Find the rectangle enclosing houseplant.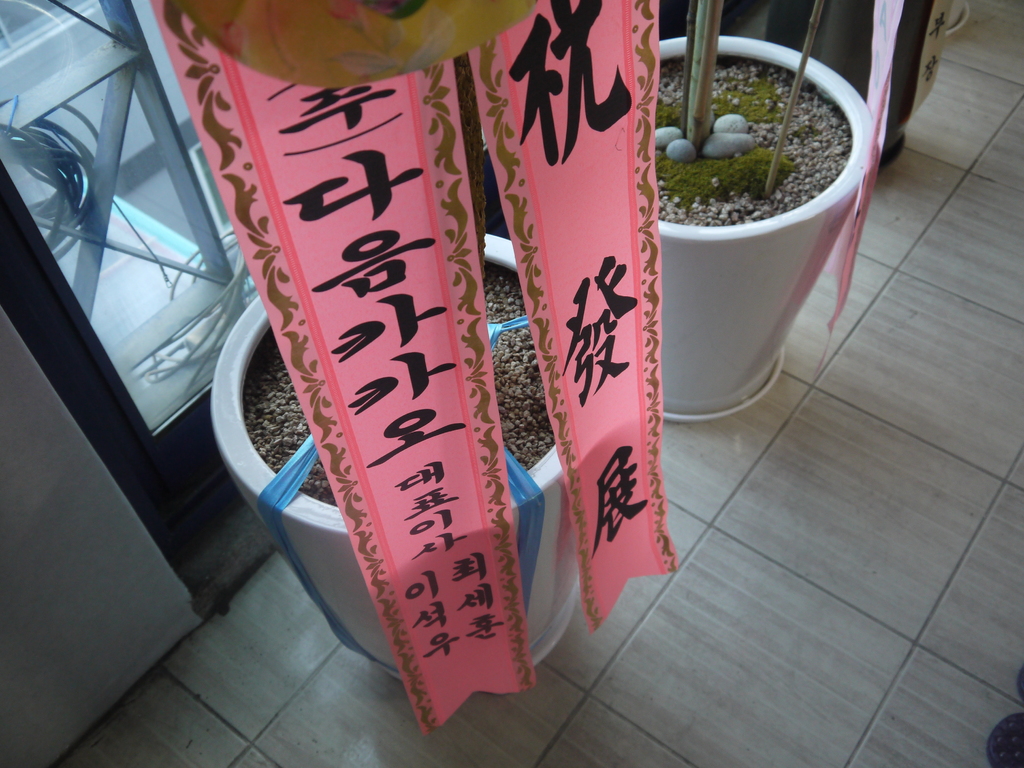
233, 233, 591, 687.
